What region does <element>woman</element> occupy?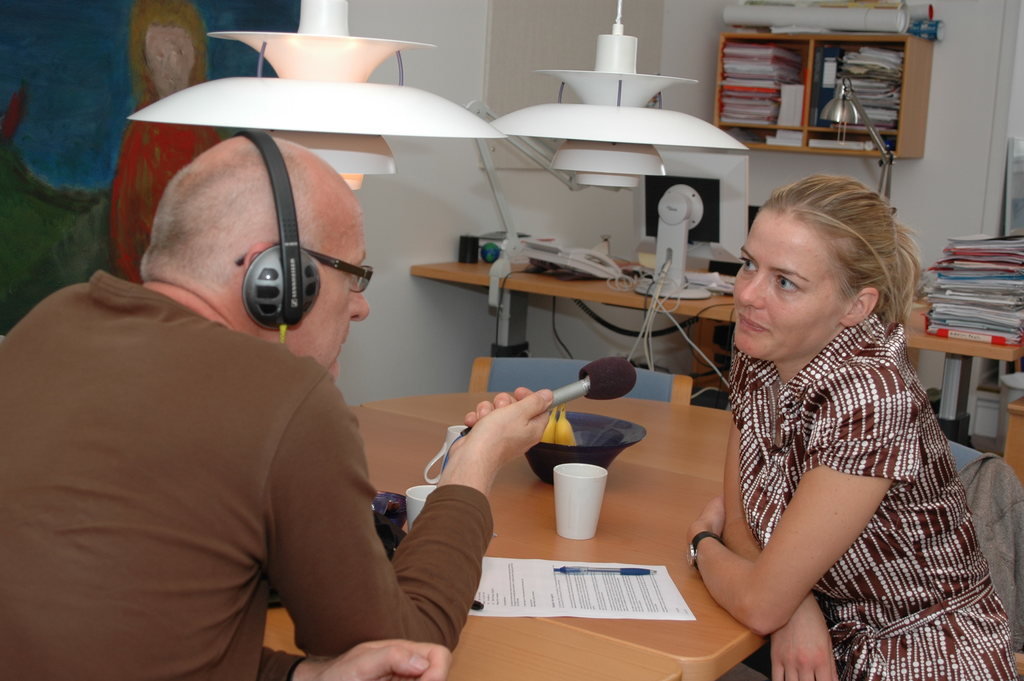
BBox(687, 175, 1014, 680).
